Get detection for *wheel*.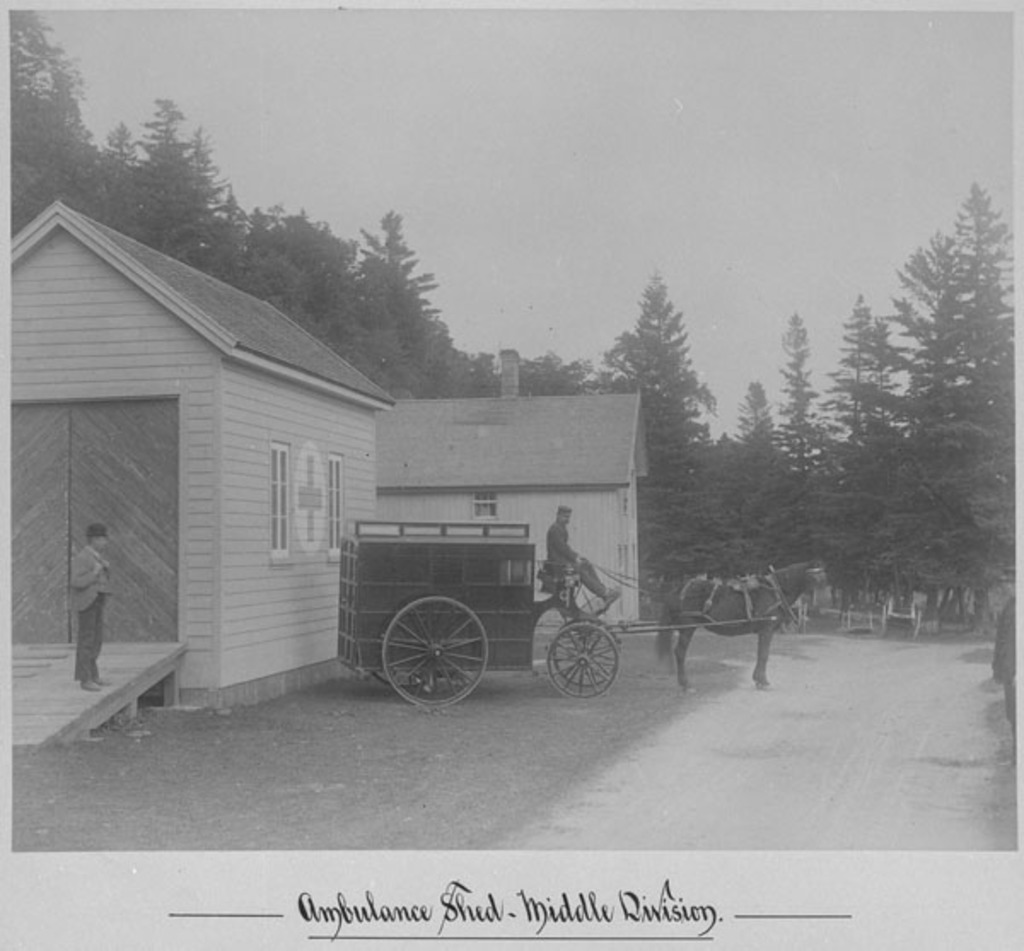
Detection: box=[379, 599, 493, 702].
